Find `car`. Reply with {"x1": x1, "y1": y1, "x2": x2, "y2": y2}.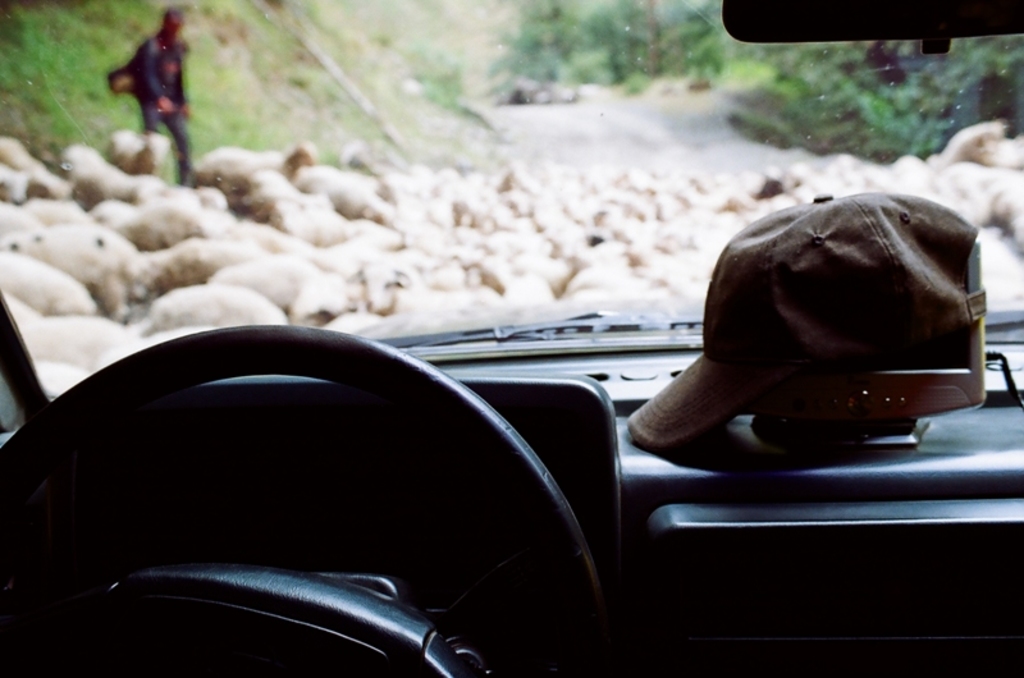
{"x1": 0, "y1": 0, "x2": 1023, "y2": 677}.
